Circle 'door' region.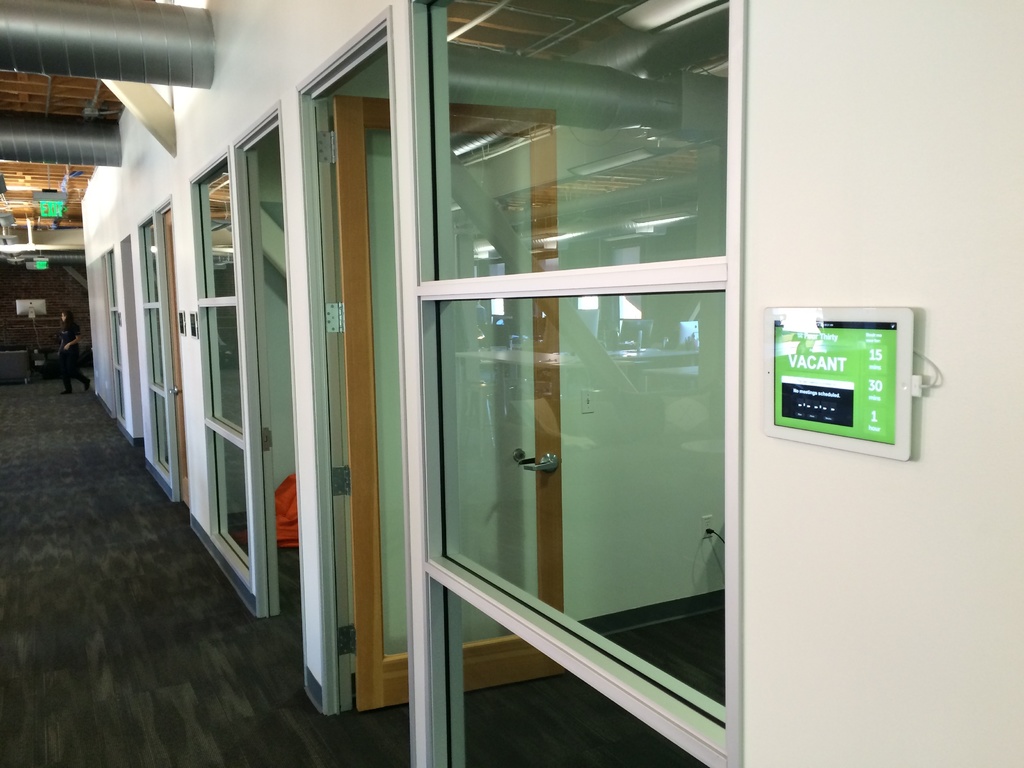
Region: 161/209/187/512.
